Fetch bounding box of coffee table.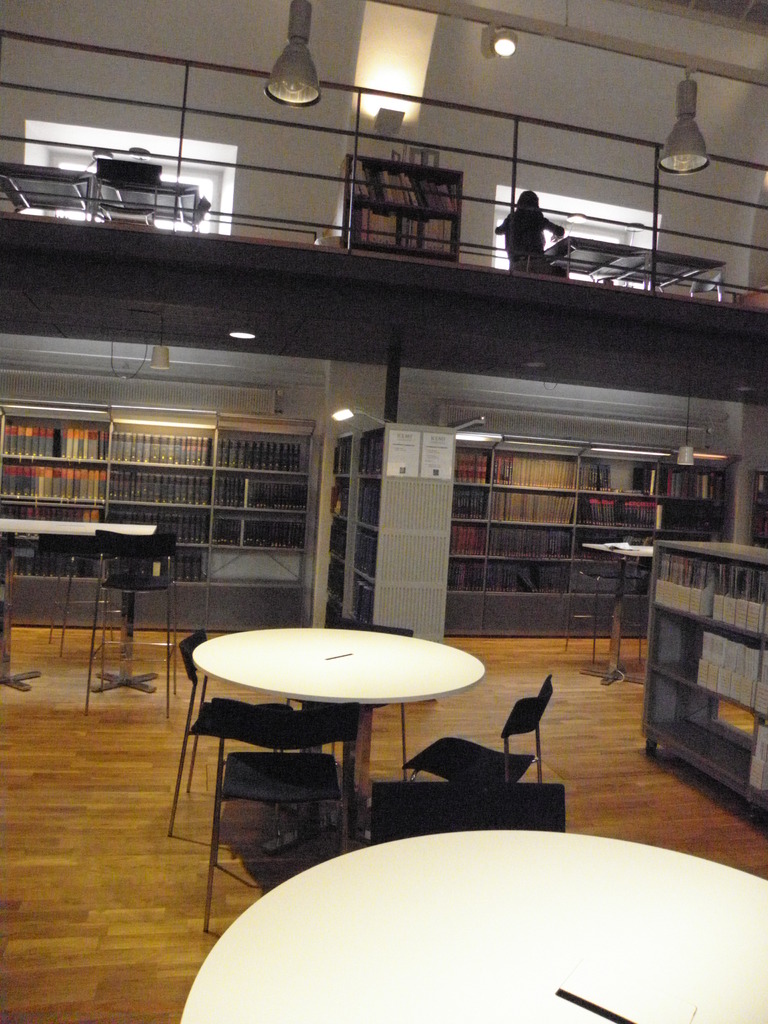
Bbox: [left=194, top=625, right=481, bottom=755].
